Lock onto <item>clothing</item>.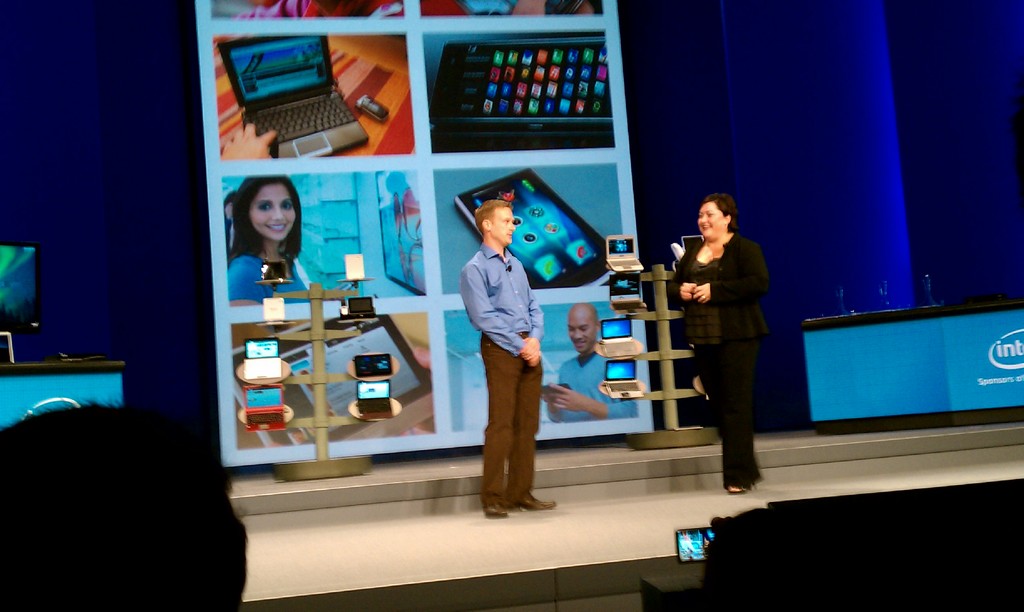
Locked: BBox(459, 246, 544, 515).
